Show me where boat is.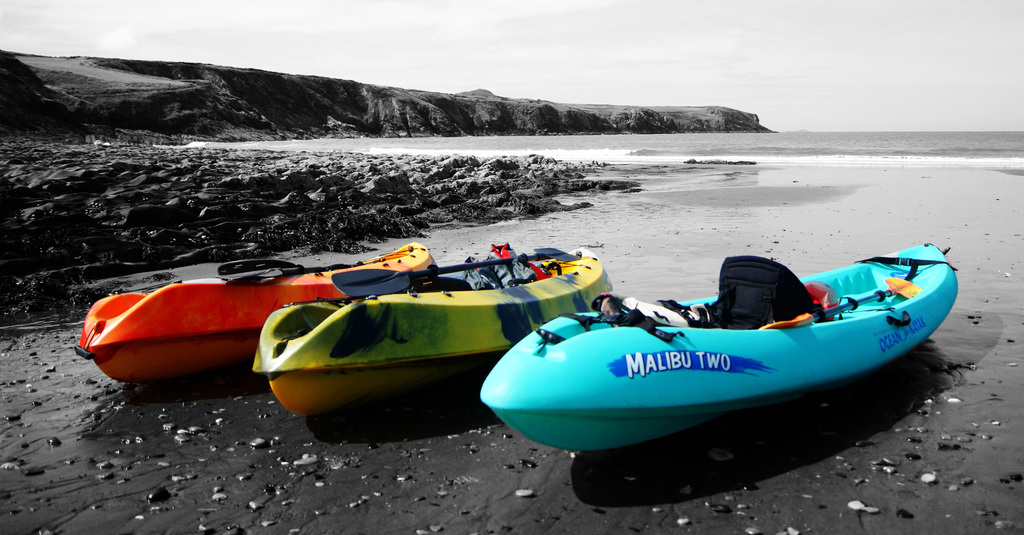
boat is at (left=79, top=257, right=438, bottom=388).
